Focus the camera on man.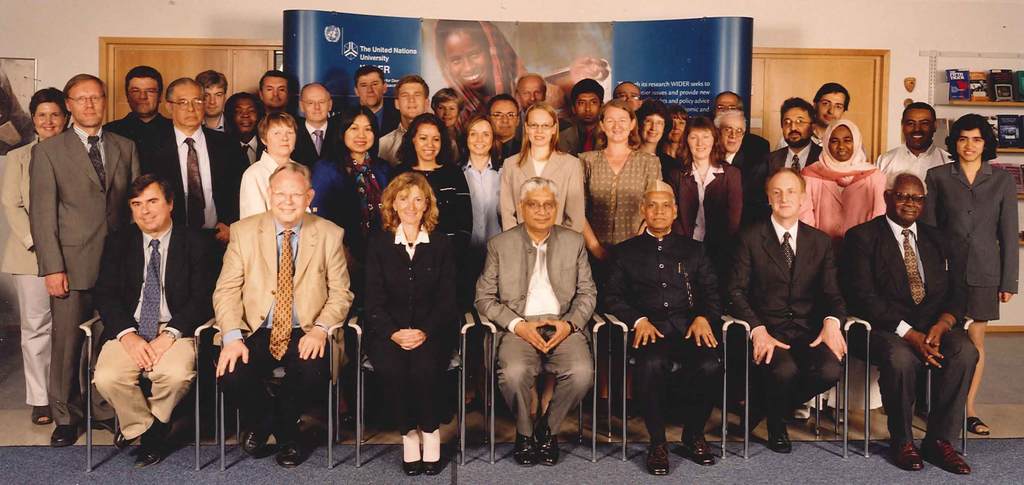
Focus region: 841:170:971:473.
